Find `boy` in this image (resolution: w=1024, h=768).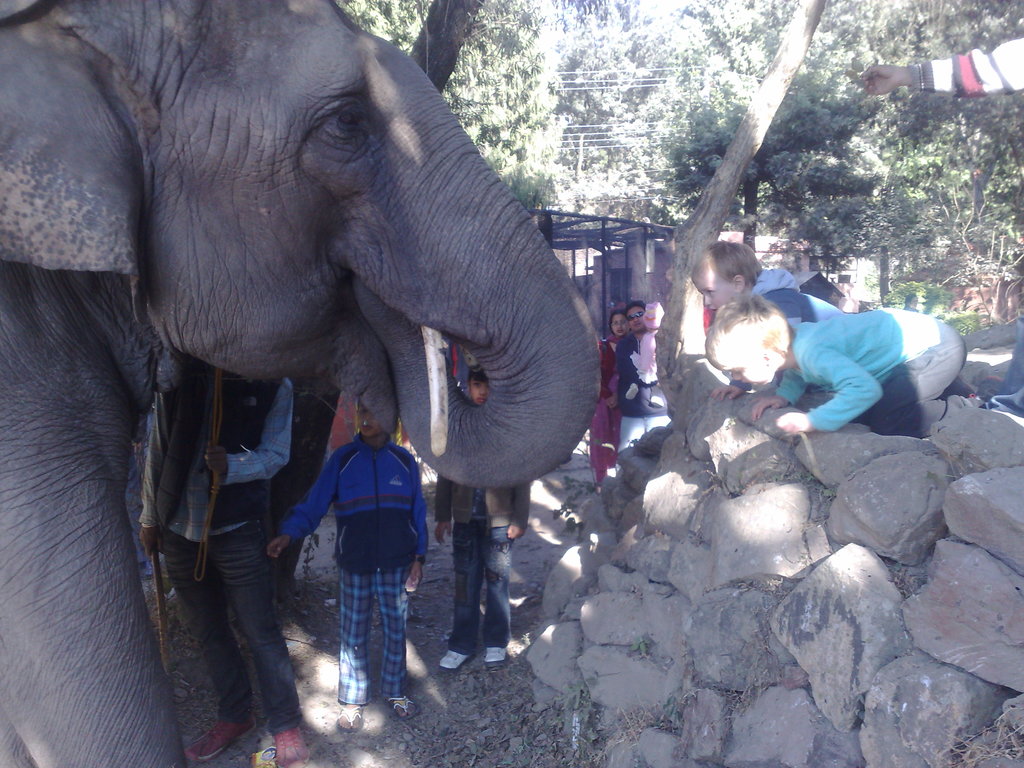
BBox(274, 378, 436, 740).
